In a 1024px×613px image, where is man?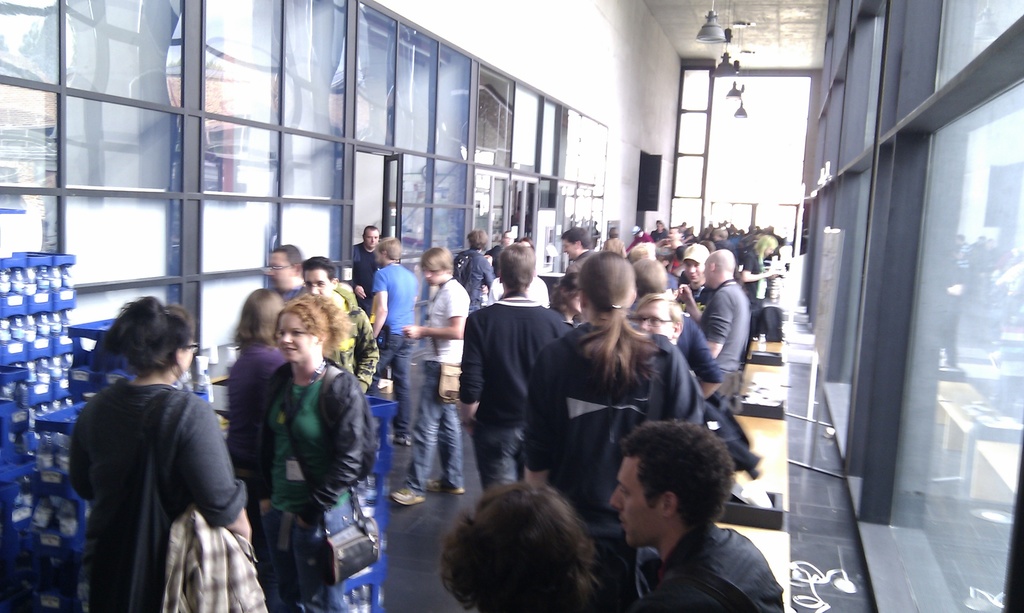
675, 239, 708, 330.
